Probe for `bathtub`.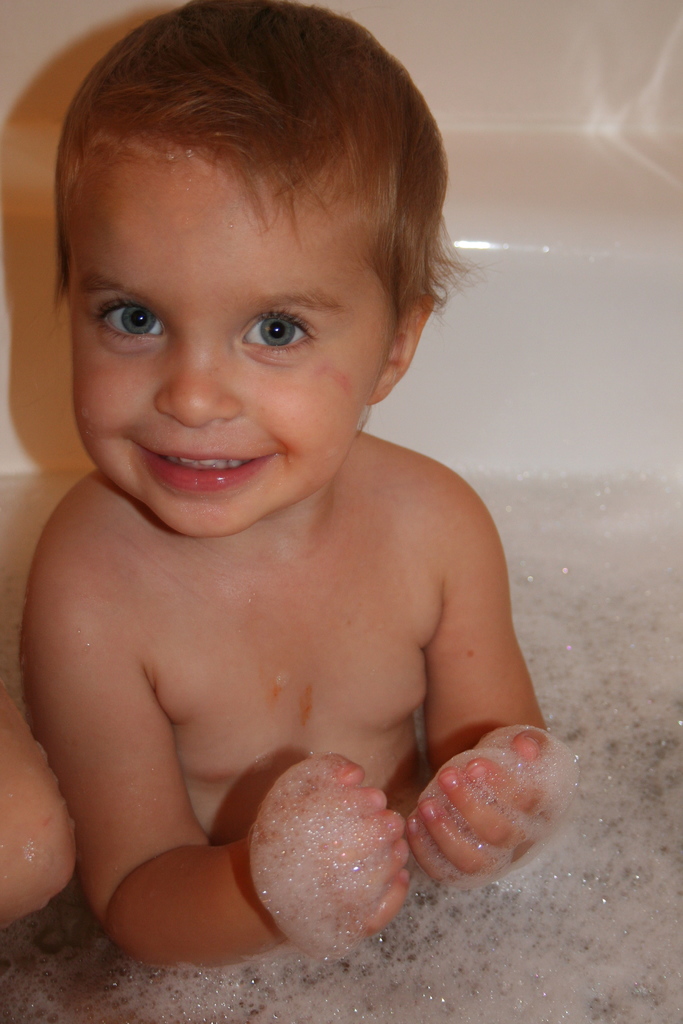
Probe result: x1=0 y1=0 x2=682 y2=1023.
